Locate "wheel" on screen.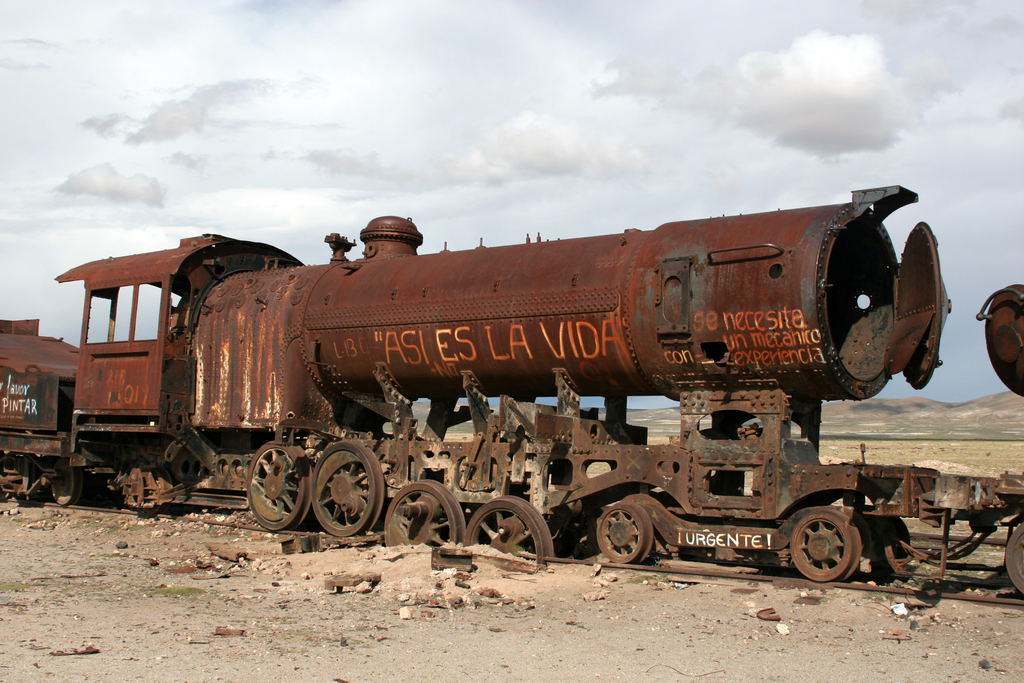
On screen at [246, 434, 314, 536].
